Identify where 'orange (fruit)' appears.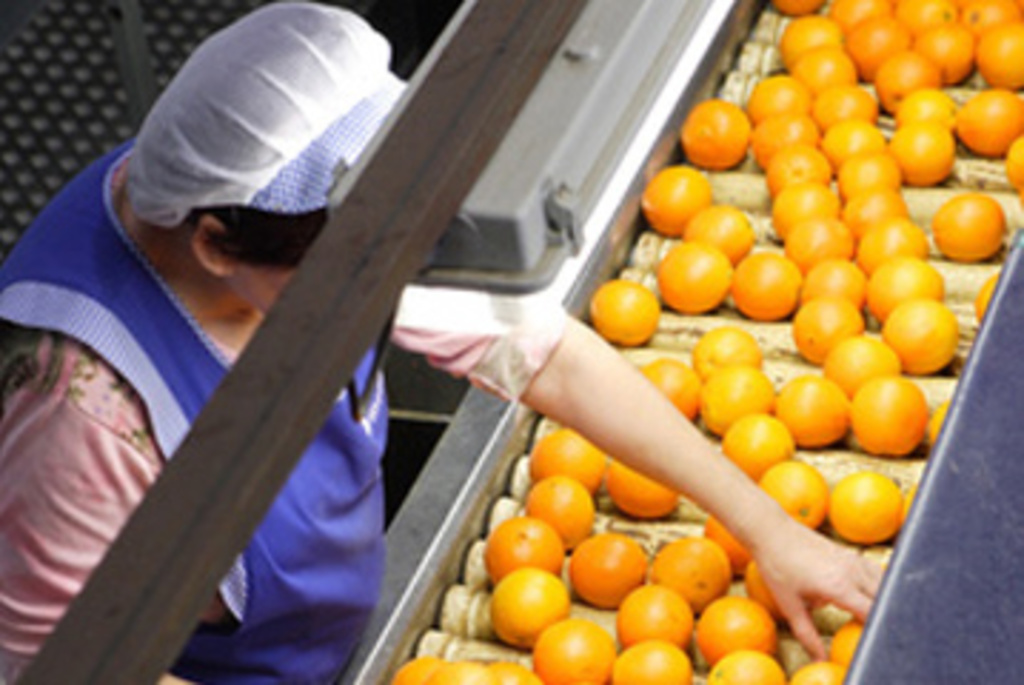
Appears at 391 656 451 682.
